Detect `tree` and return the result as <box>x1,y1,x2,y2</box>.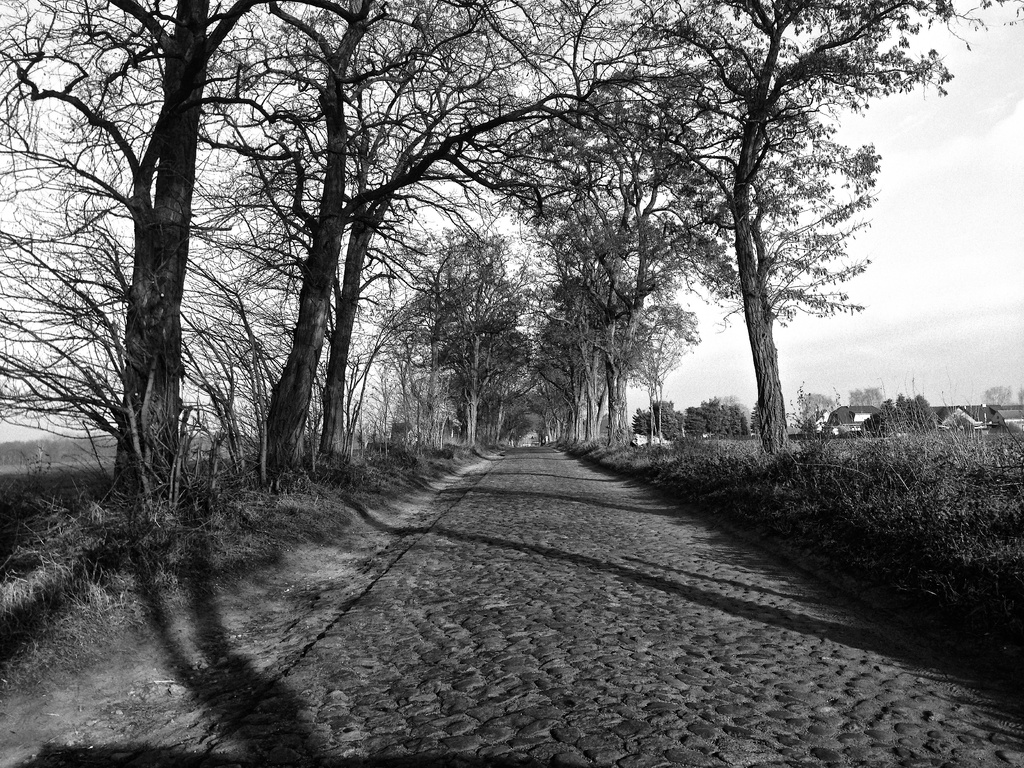
<box>0,0,795,589</box>.
